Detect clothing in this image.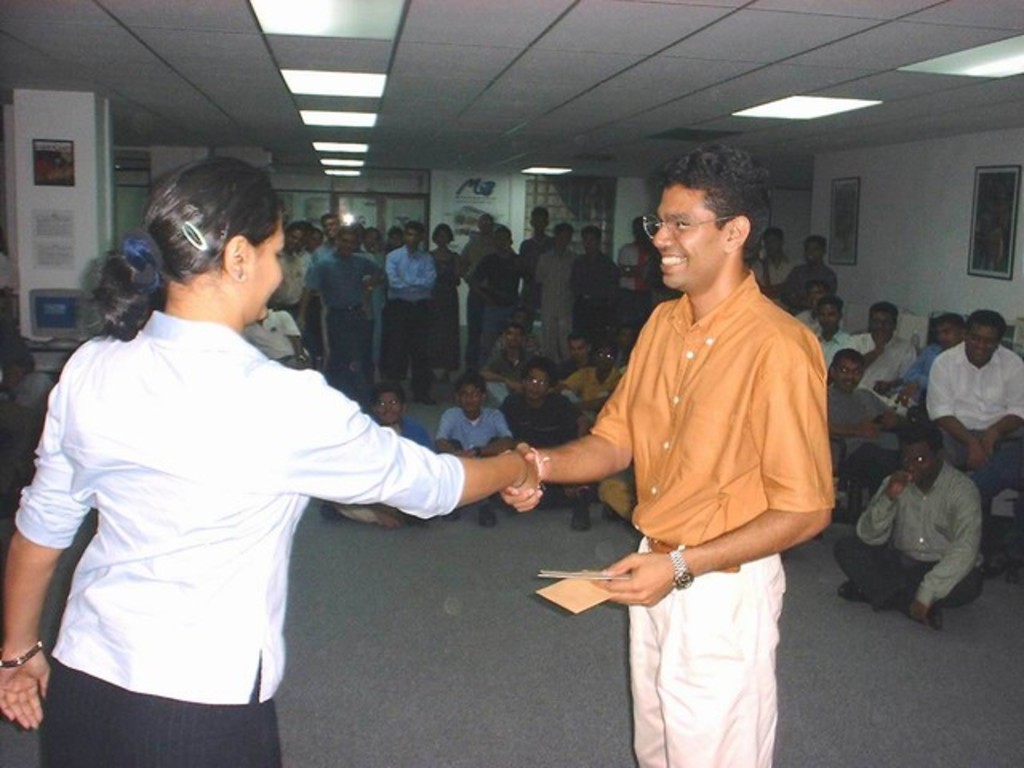
Detection: [left=326, top=413, right=438, bottom=542].
